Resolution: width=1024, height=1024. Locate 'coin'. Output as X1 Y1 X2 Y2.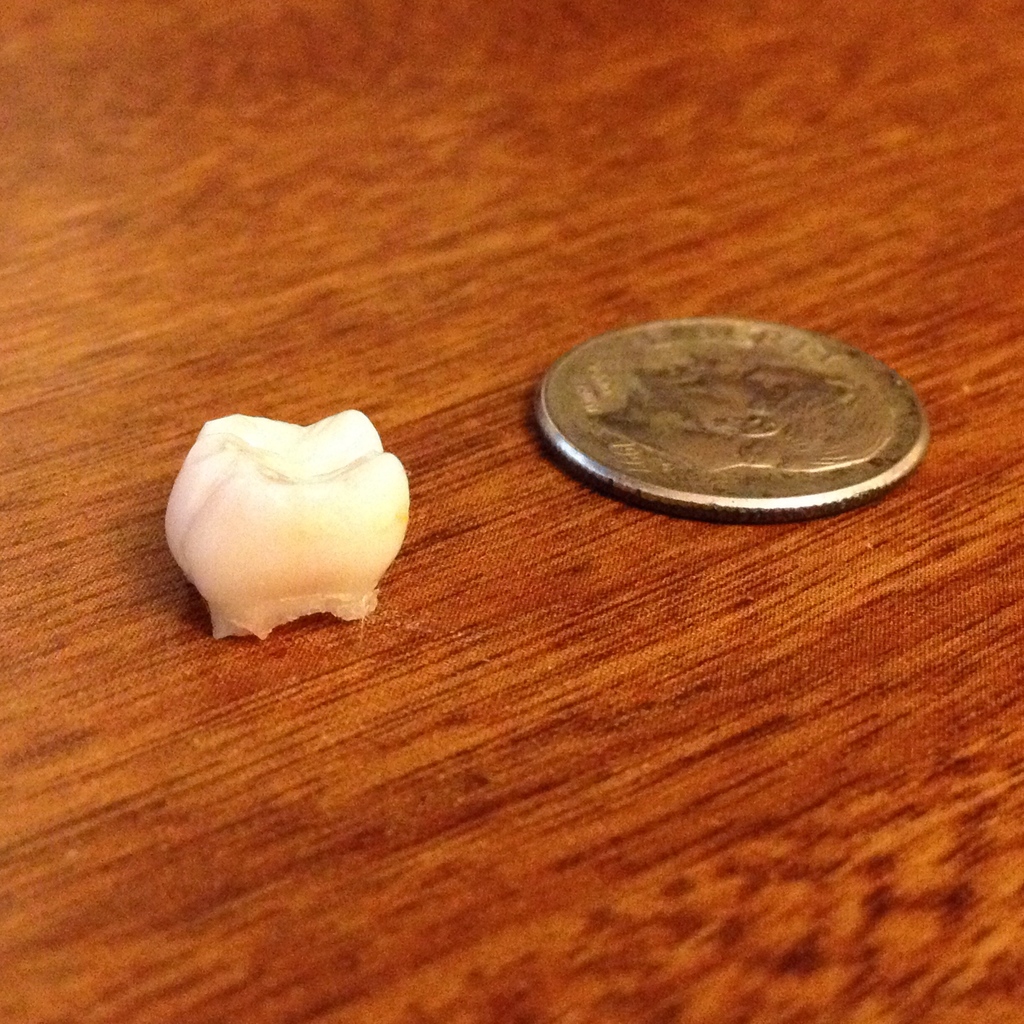
531 310 938 524.
